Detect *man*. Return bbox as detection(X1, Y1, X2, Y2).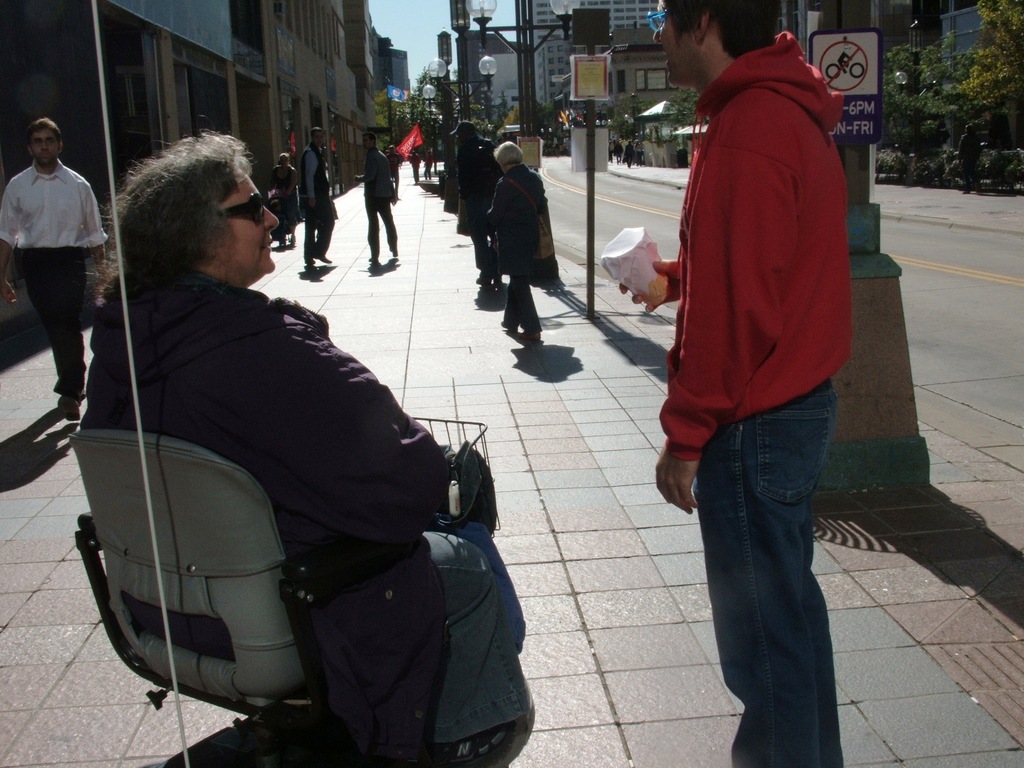
detection(645, 1, 876, 712).
